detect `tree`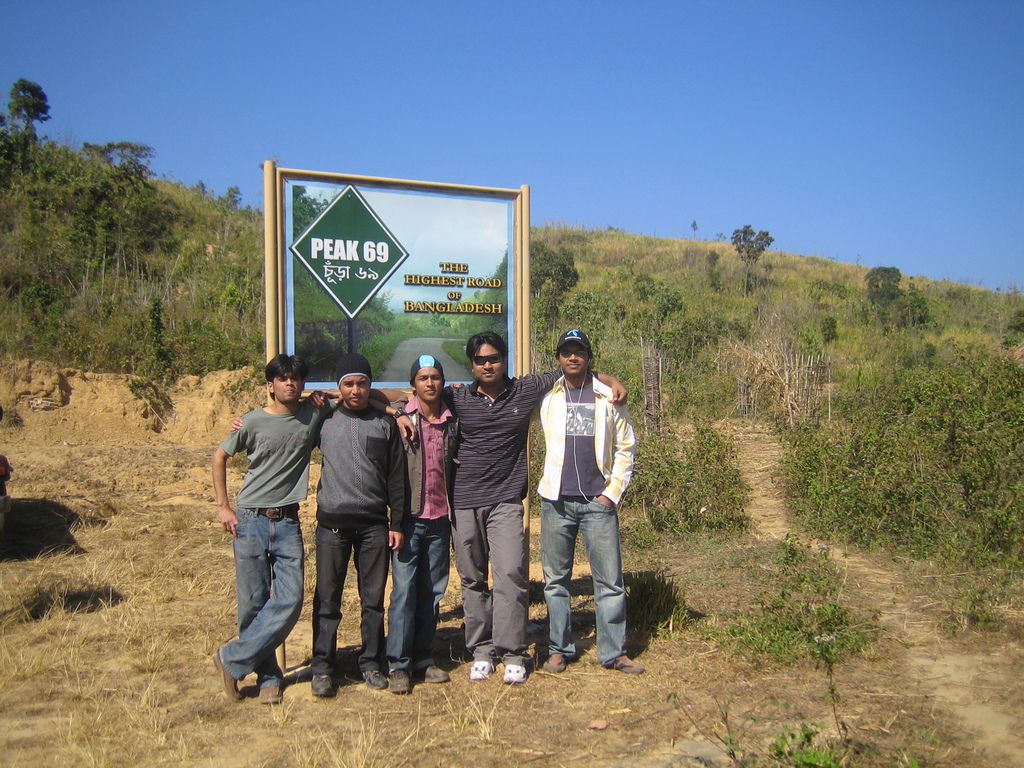
3:73:52:138
